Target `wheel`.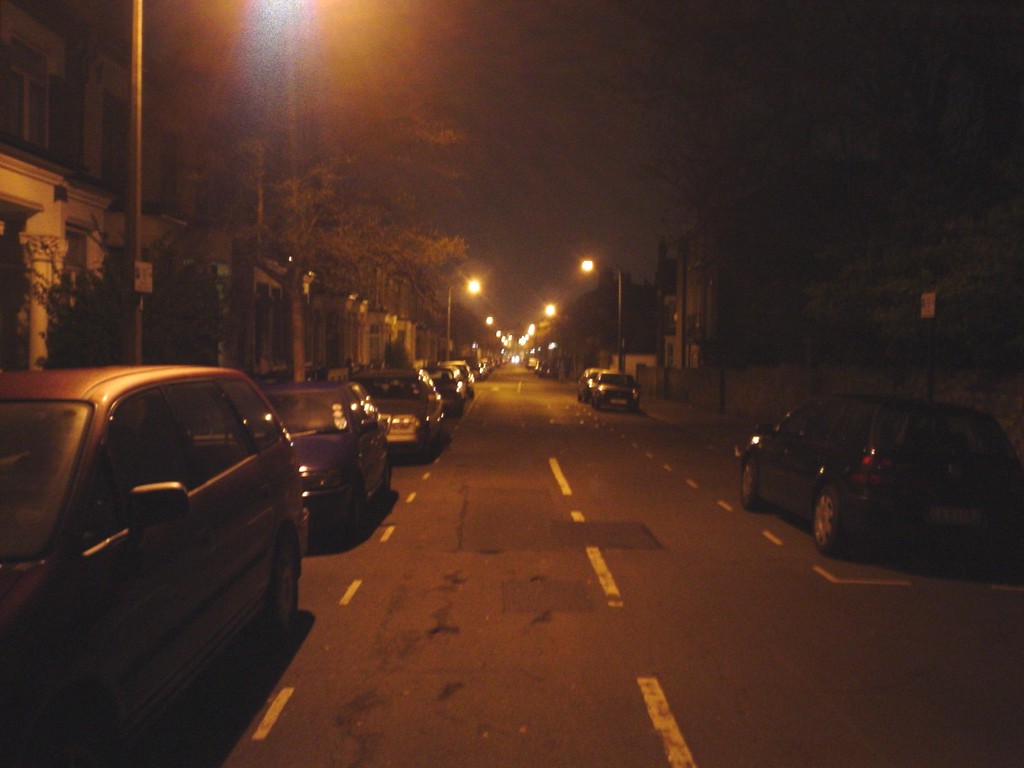
Target region: [left=346, top=480, right=367, bottom=542].
